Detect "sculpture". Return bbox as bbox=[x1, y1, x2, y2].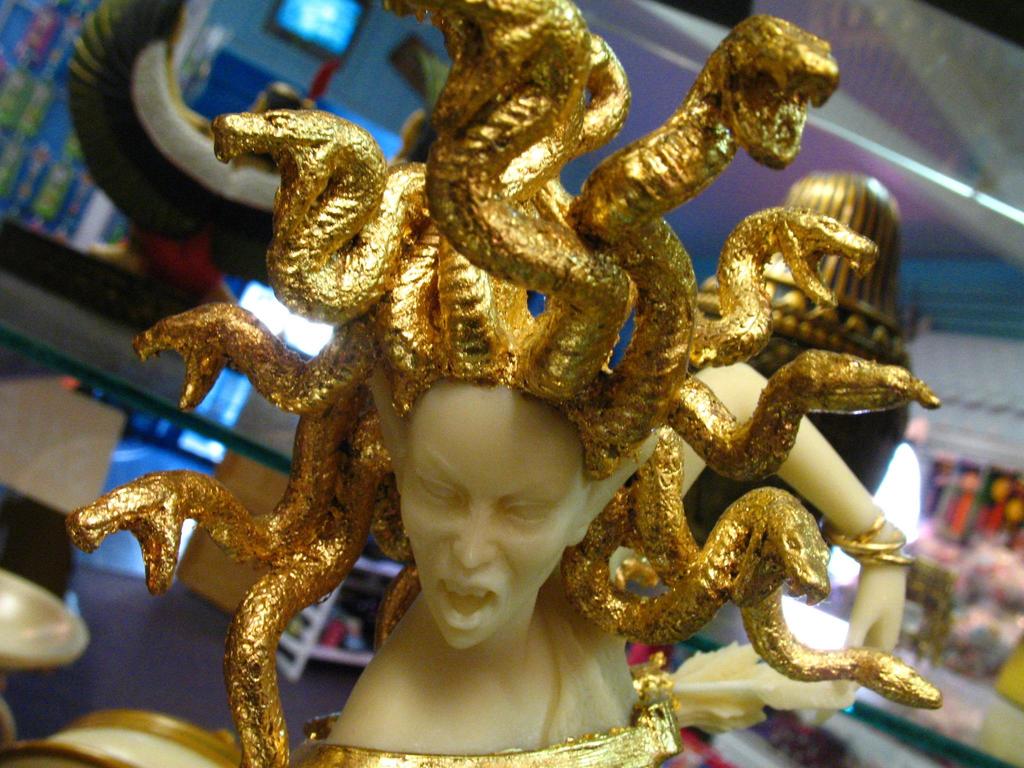
bbox=[74, 0, 938, 767].
